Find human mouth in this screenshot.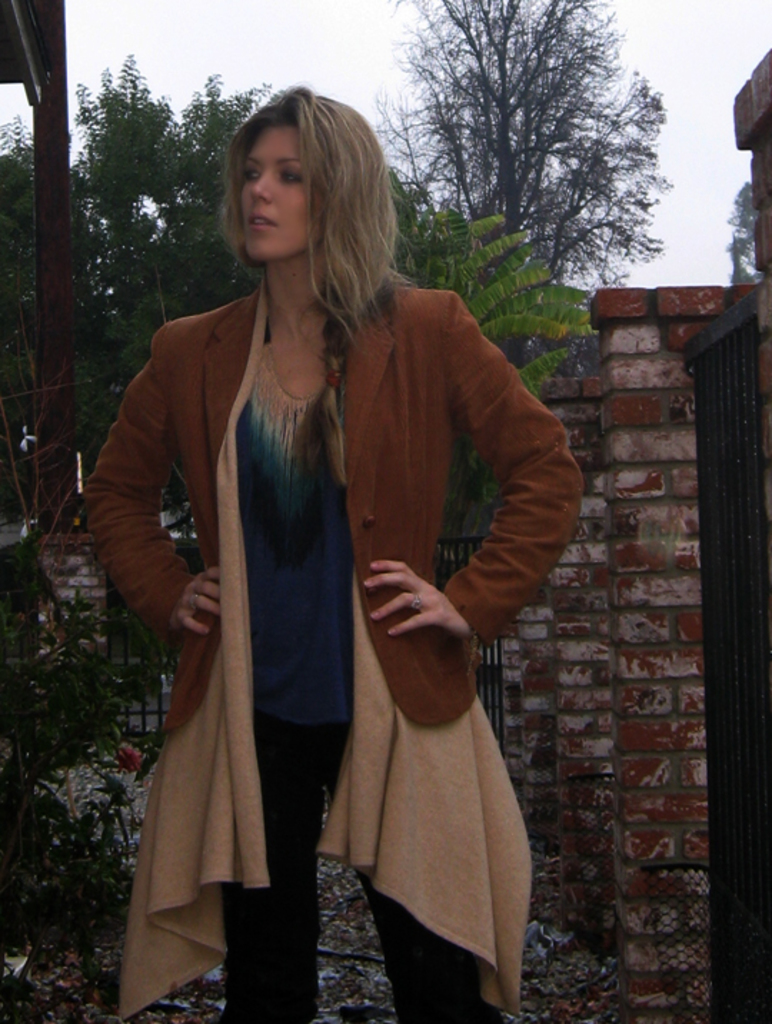
The bounding box for human mouth is (left=246, top=212, right=272, bottom=227).
